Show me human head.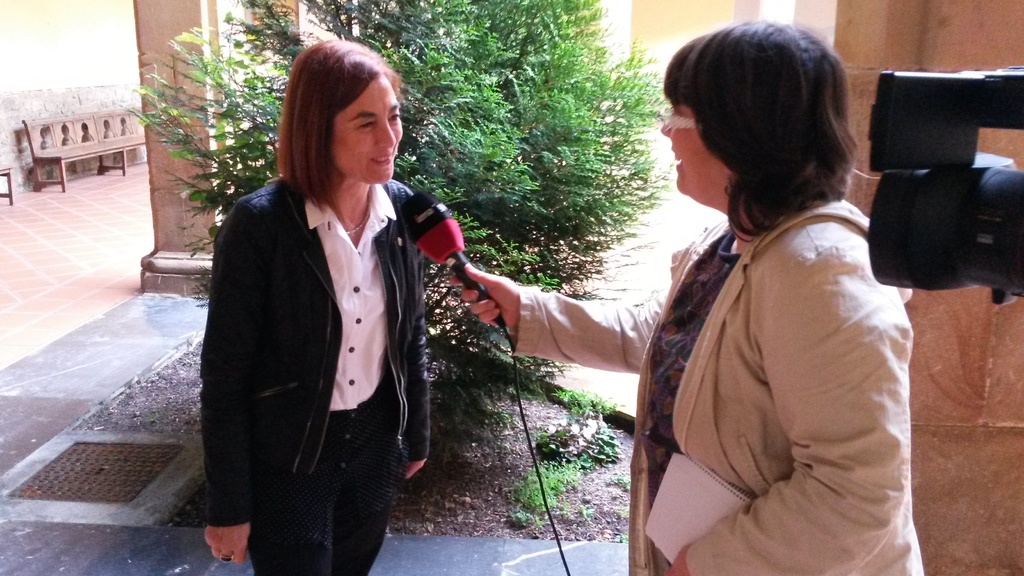
human head is here: 659/19/845/211.
